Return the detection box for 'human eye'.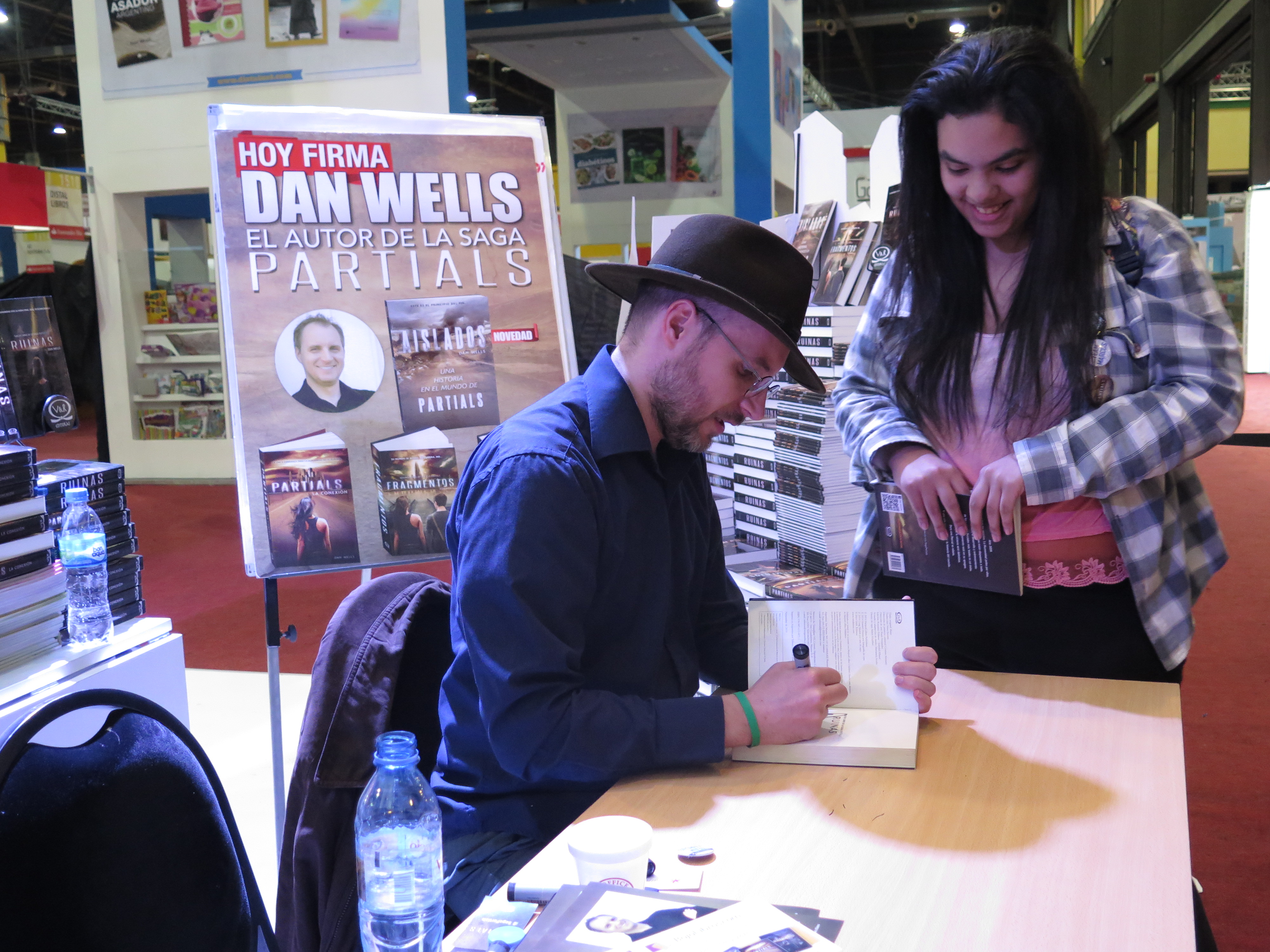
box(300, 51, 307, 56).
